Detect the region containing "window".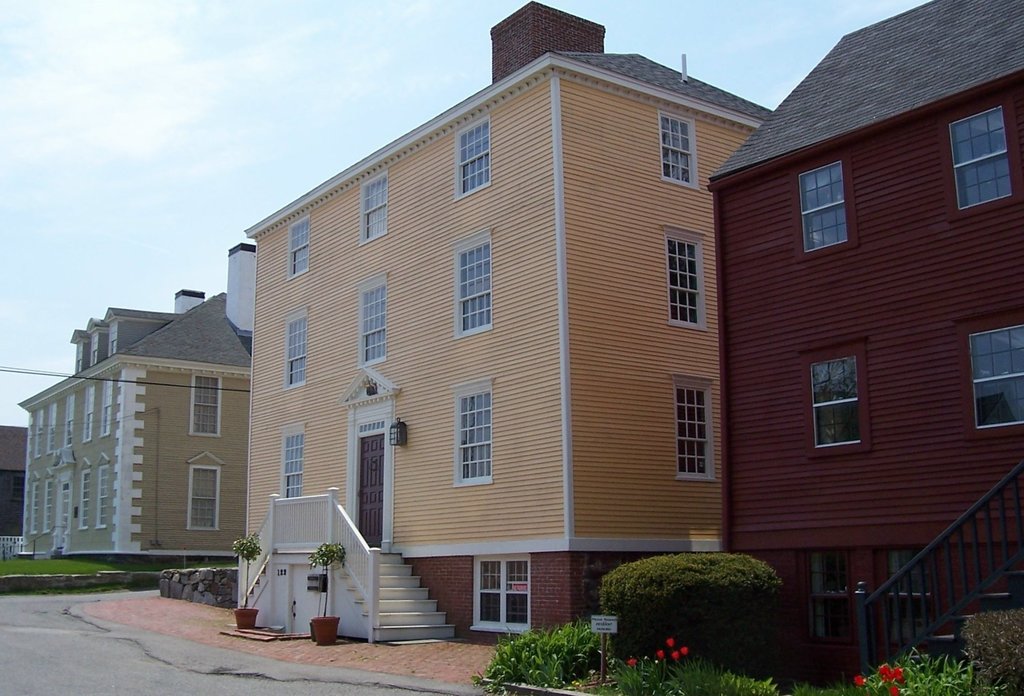
452, 113, 495, 202.
